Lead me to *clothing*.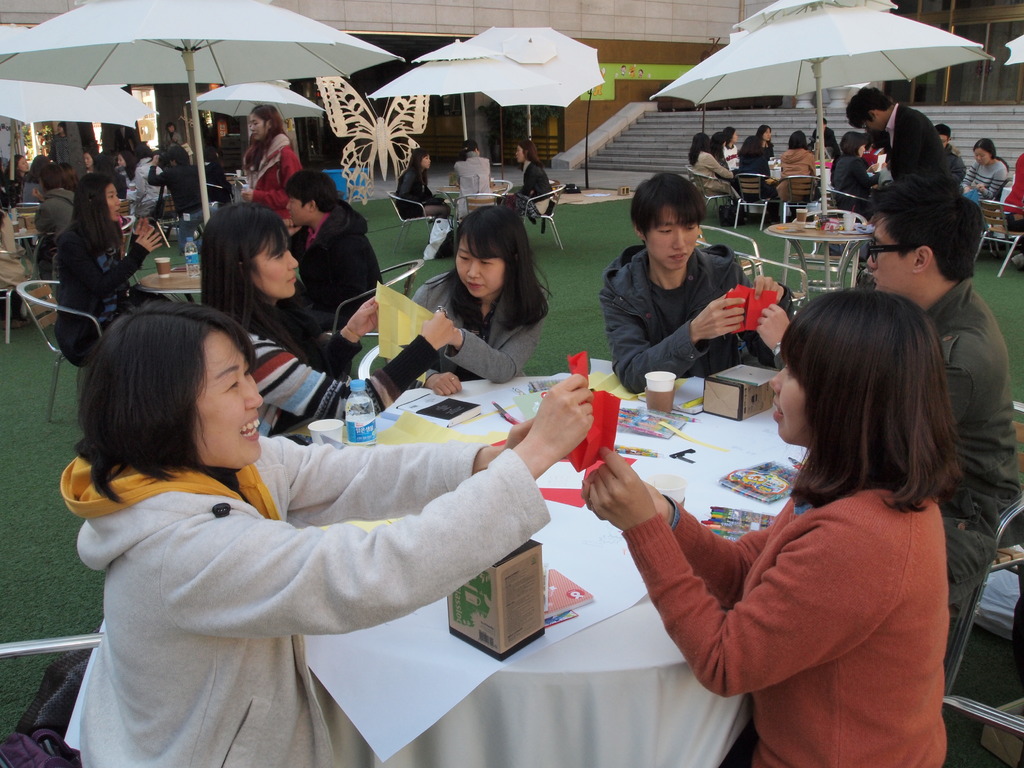
Lead to BBox(152, 170, 209, 220).
